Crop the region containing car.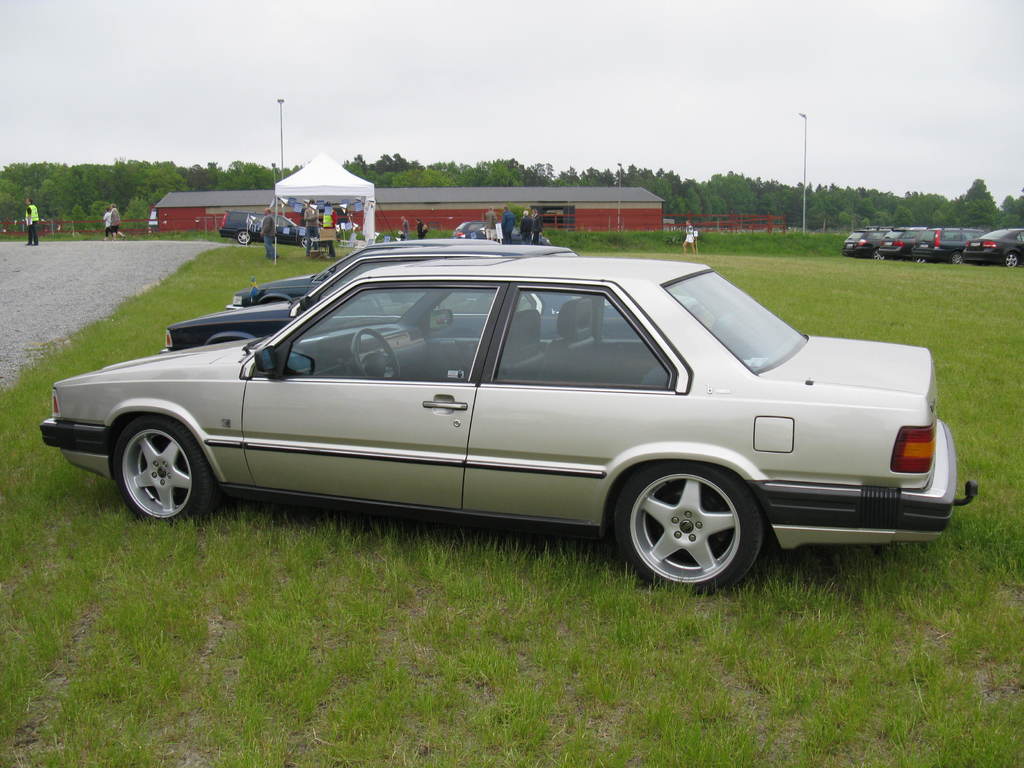
Crop region: 888, 224, 932, 256.
